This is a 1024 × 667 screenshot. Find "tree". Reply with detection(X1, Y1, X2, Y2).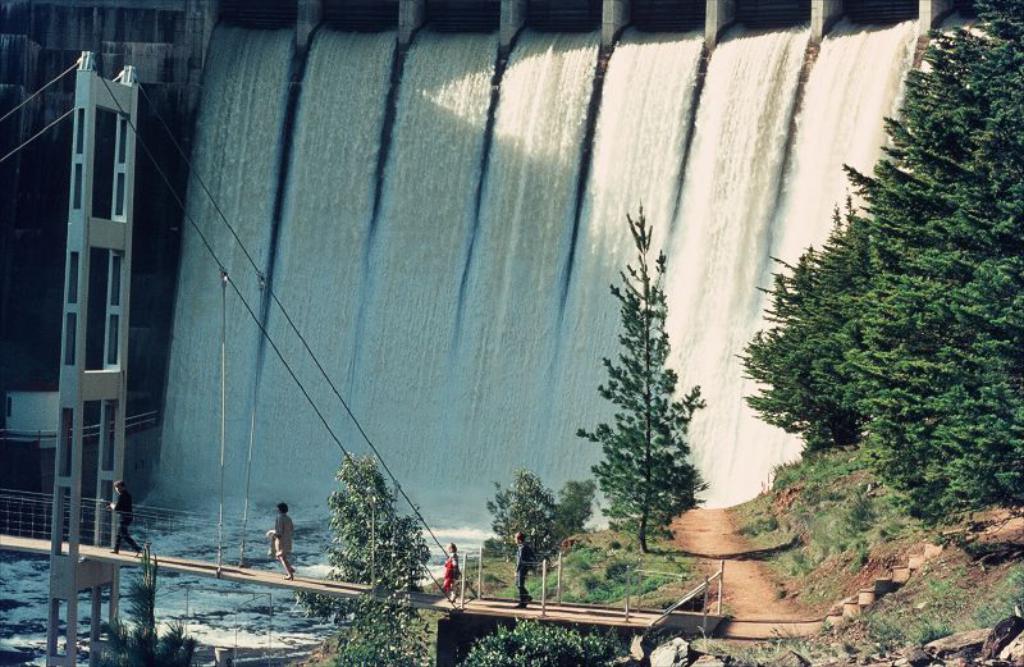
detection(584, 233, 713, 572).
